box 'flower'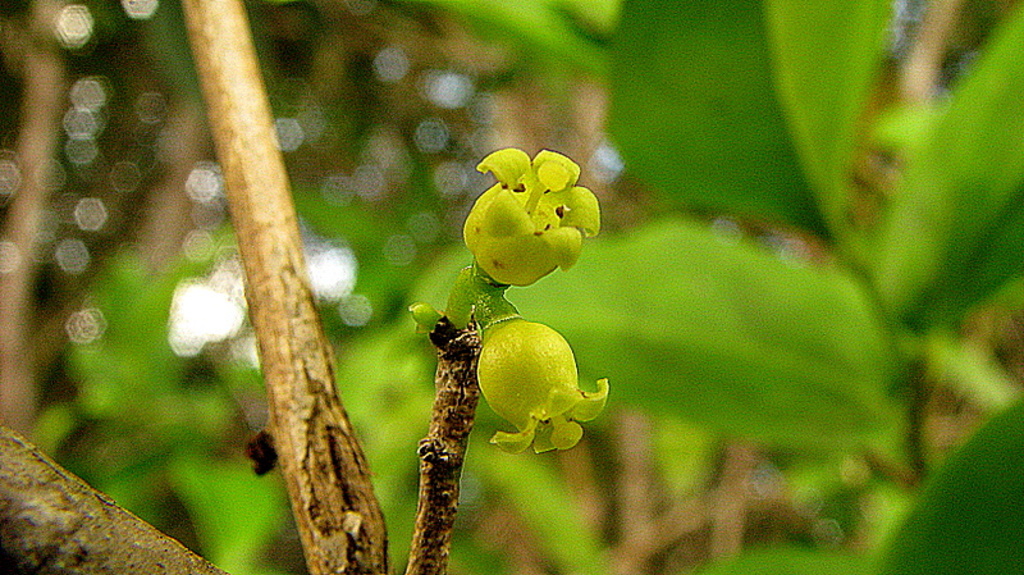
box(476, 315, 616, 458)
